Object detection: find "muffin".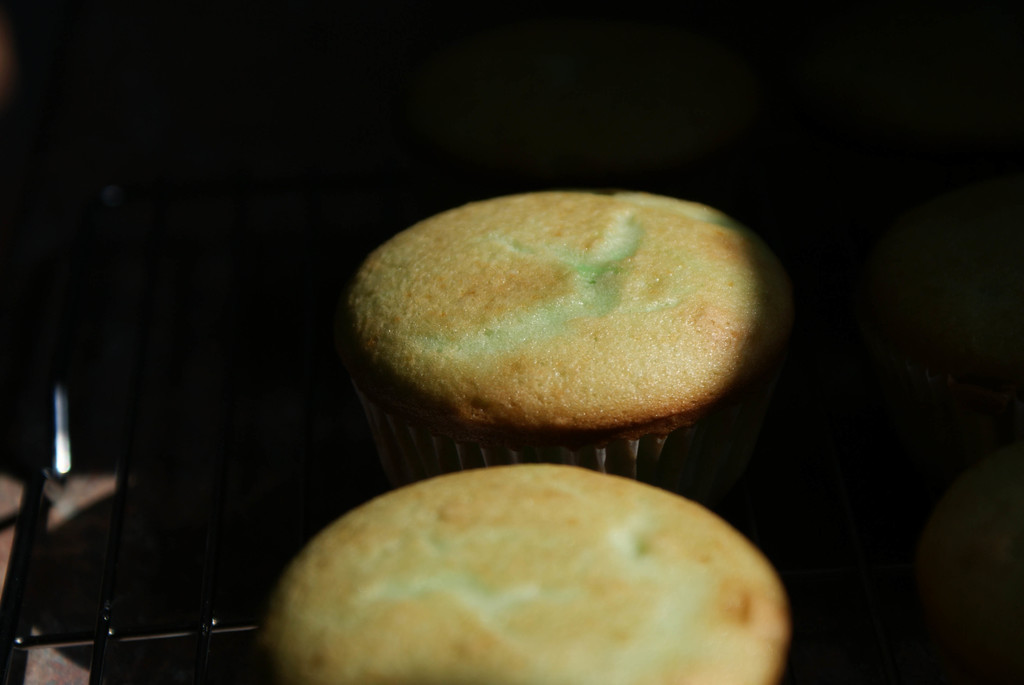
265/462/787/684.
